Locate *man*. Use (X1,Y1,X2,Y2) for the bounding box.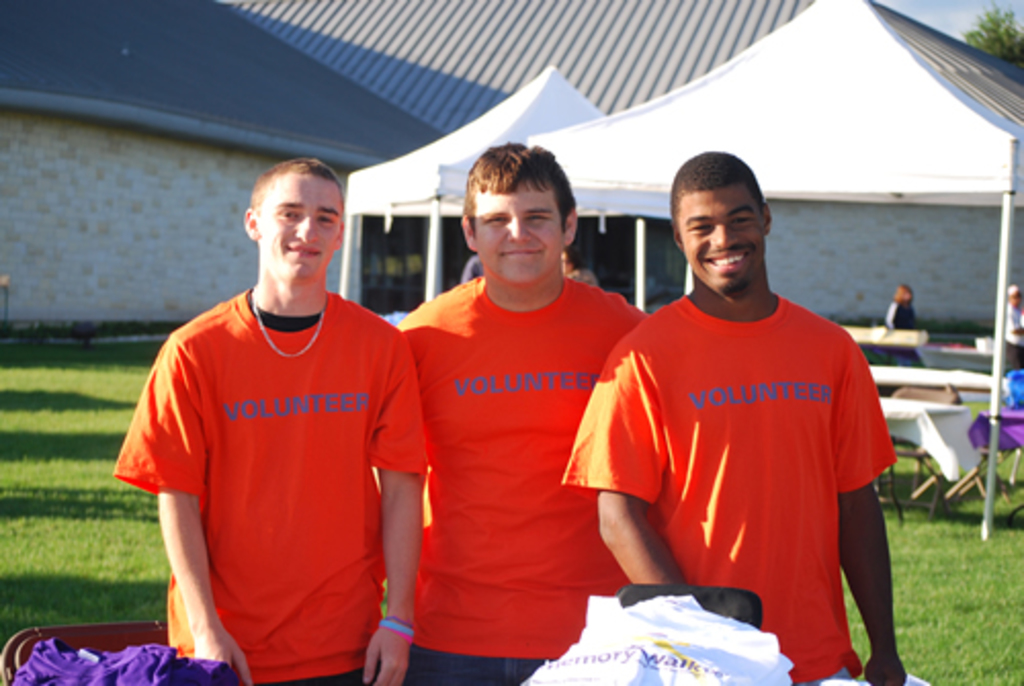
(104,154,434,684).
